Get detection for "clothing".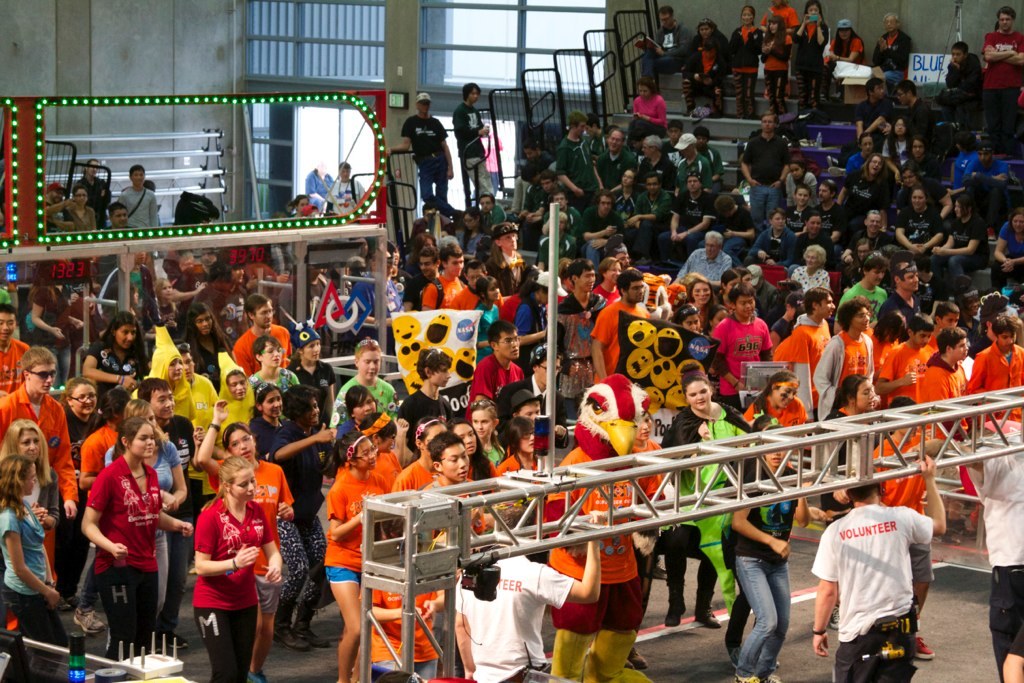
Detection: 760:28:787:112.
